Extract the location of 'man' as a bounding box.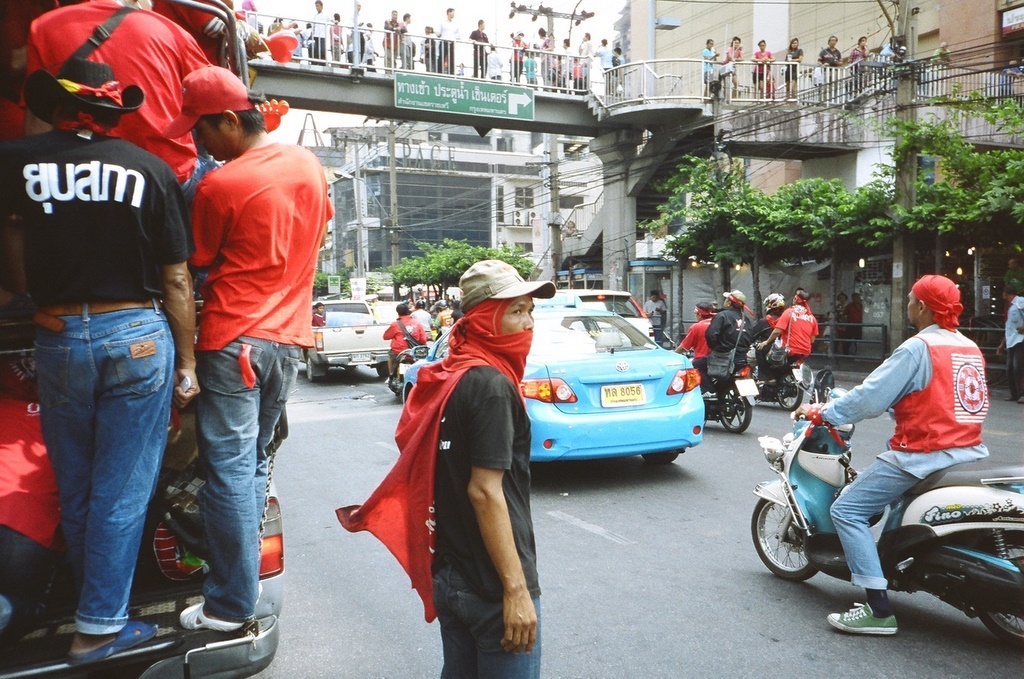
754:288:817:376.
